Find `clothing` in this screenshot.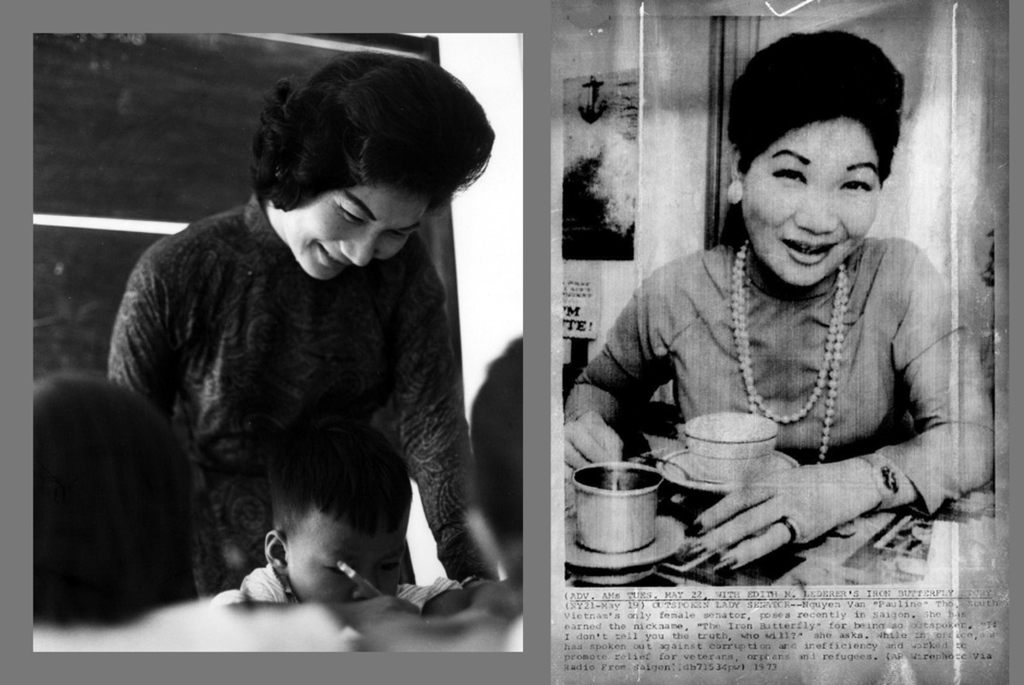
The bounding box for `clothing` is [x1=88, y1=162, x2=490, y2=612].
